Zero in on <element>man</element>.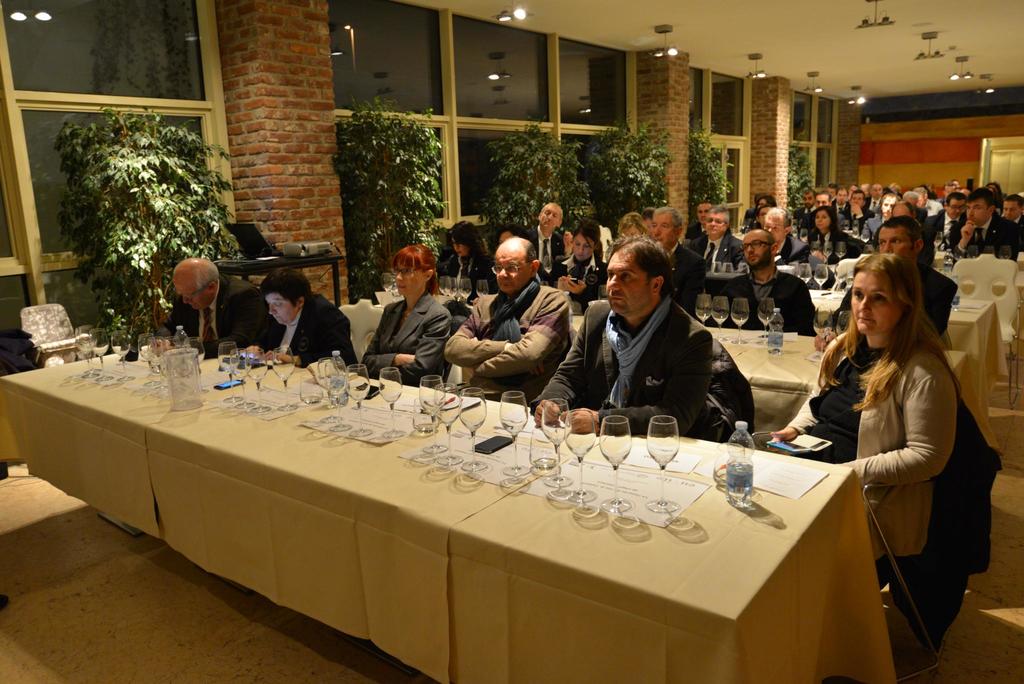
Zeroed in: left=531, top=231, right=752, bottom=448.
